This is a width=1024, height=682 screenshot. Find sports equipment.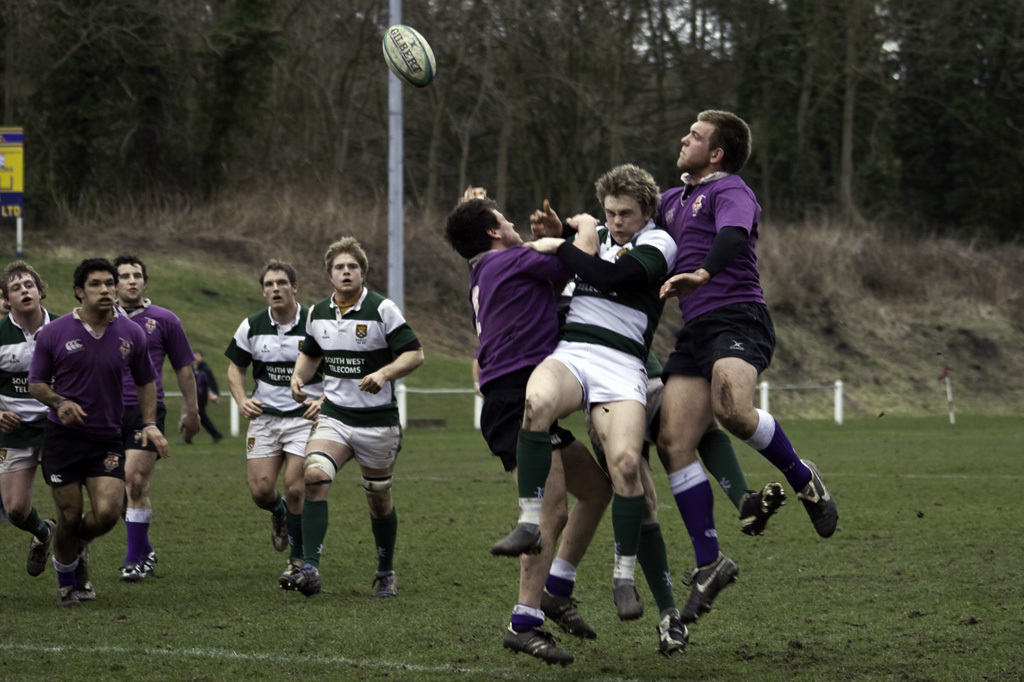
Bounding box: (610, 578, 648, 614).
